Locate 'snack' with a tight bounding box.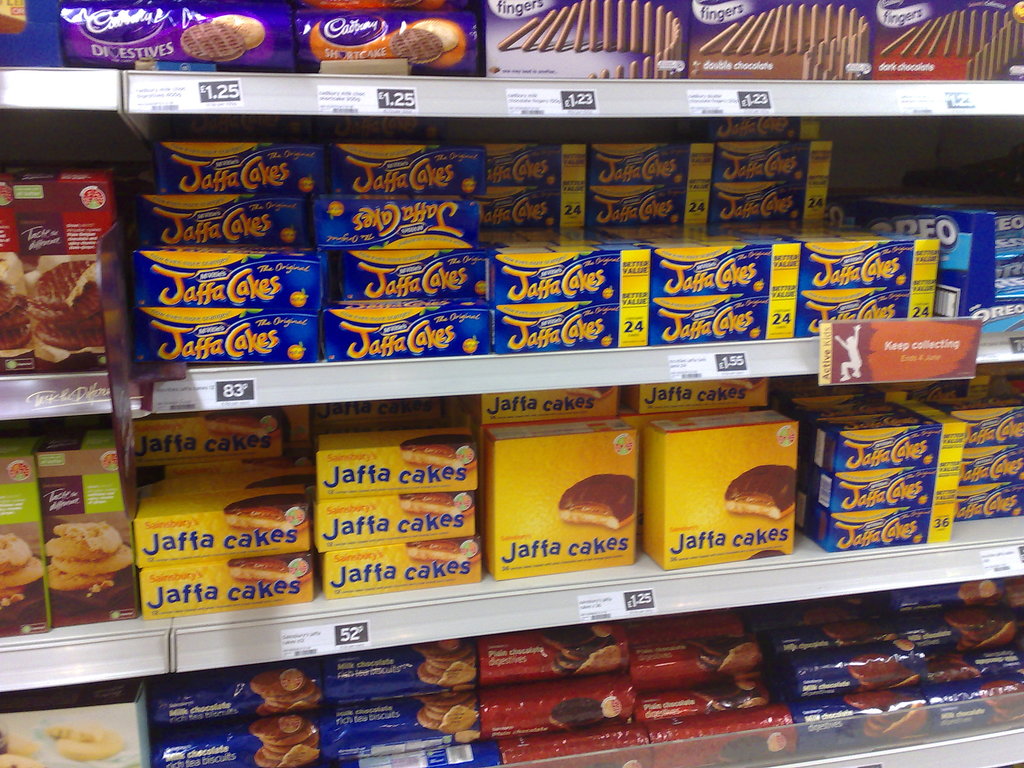
844:687:927:740.
